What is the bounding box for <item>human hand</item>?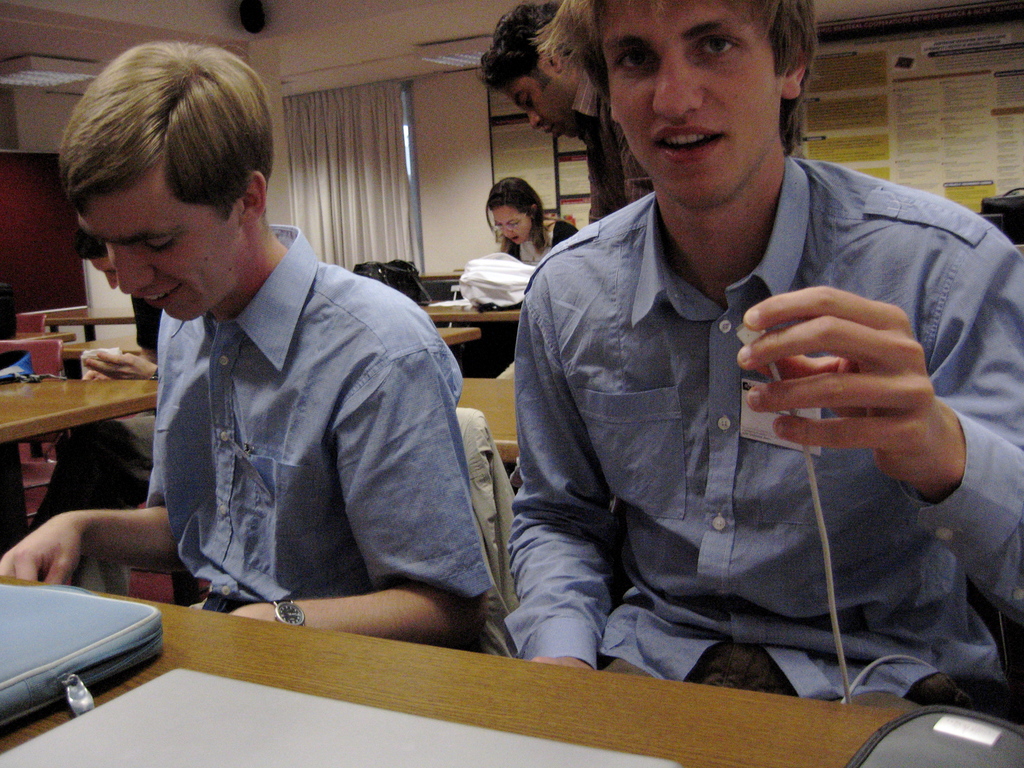
81/368/109/381.
